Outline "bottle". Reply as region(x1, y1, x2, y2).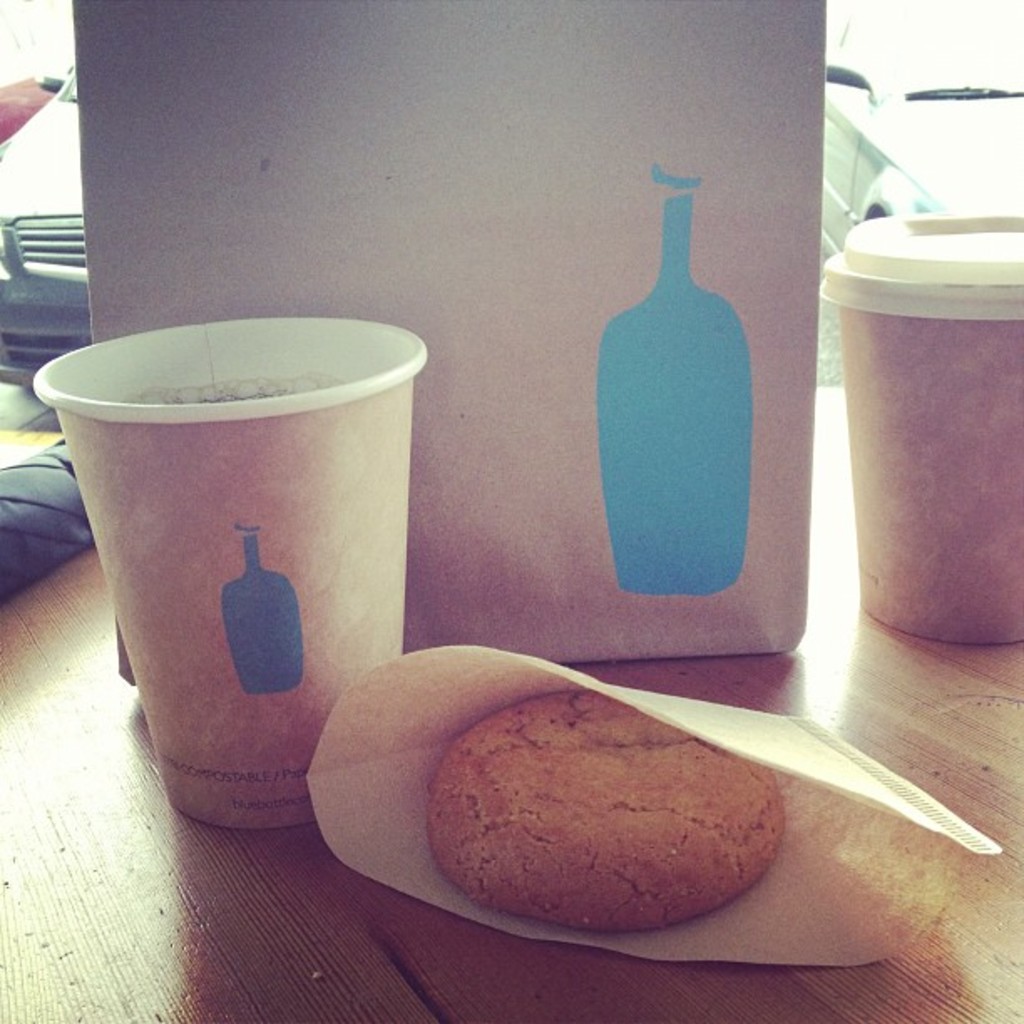
region(576, 187, 773, 643).
